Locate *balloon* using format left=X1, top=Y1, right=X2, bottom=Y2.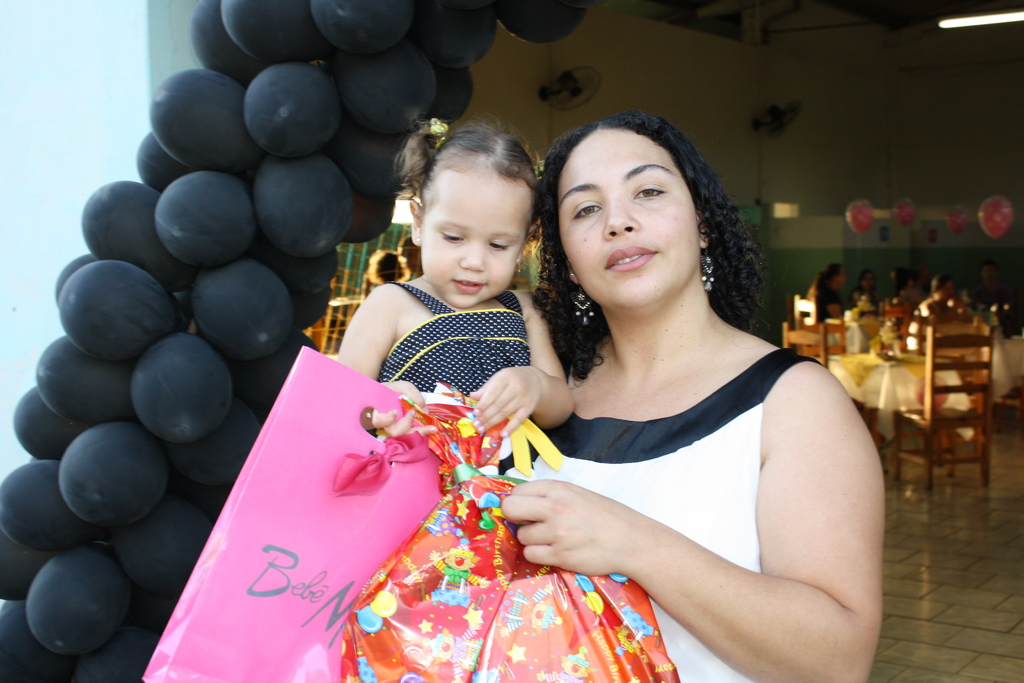
left=53, top=251, right=97, bottom=303.
